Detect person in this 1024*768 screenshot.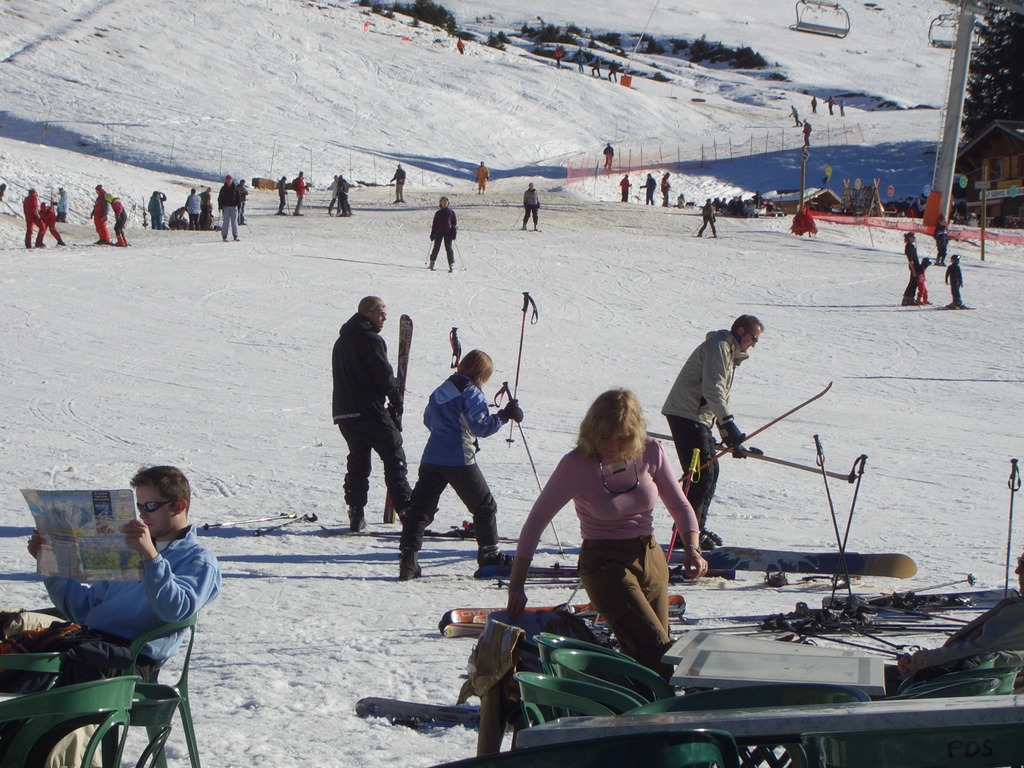
Detection: 943, 254, 967, 311.
